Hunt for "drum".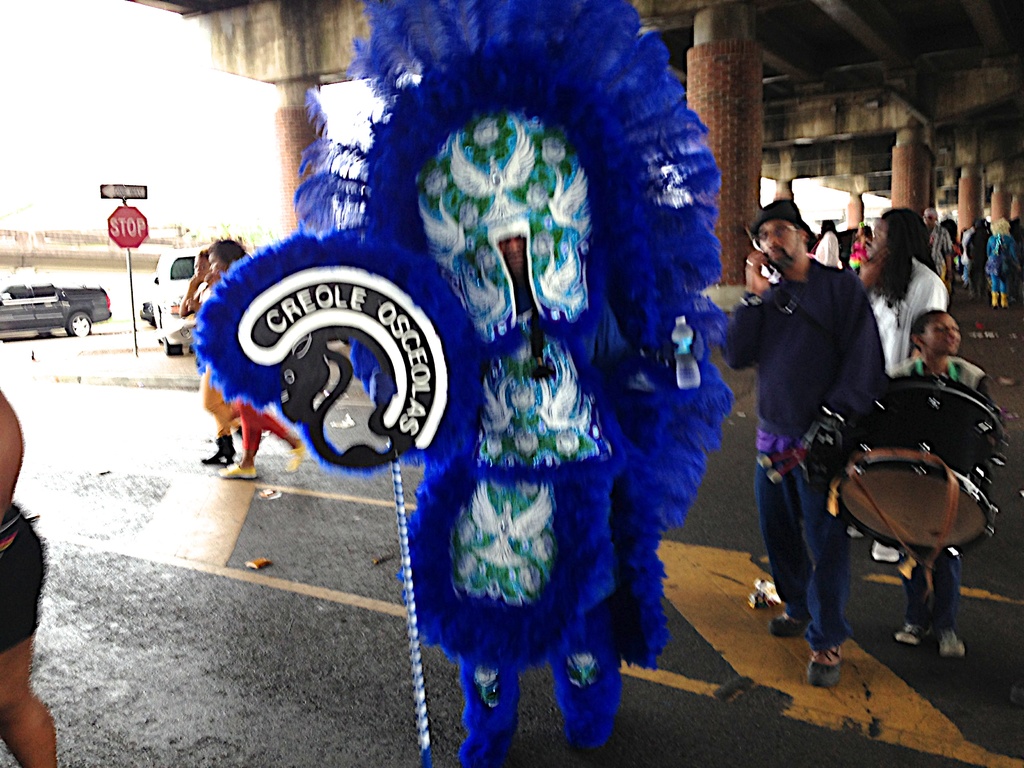
Hunted down at [x1=799, y1=355, x2=1005, y2=606].
